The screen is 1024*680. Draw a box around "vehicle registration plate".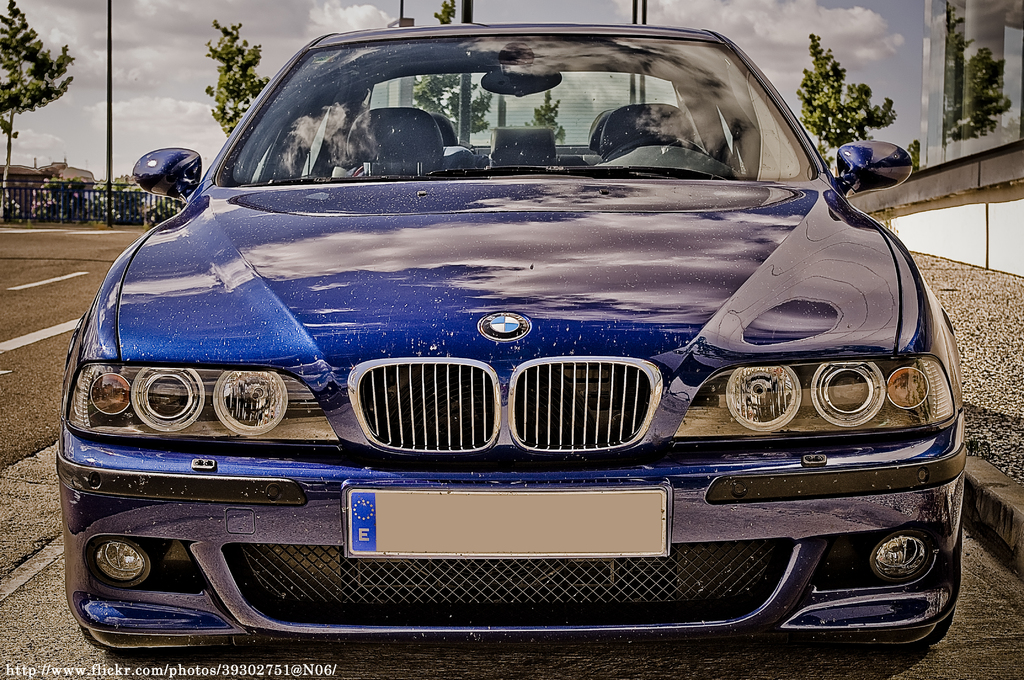
{"x1": 346, "y1": 488, "x2": 665, "y2": 553}.
